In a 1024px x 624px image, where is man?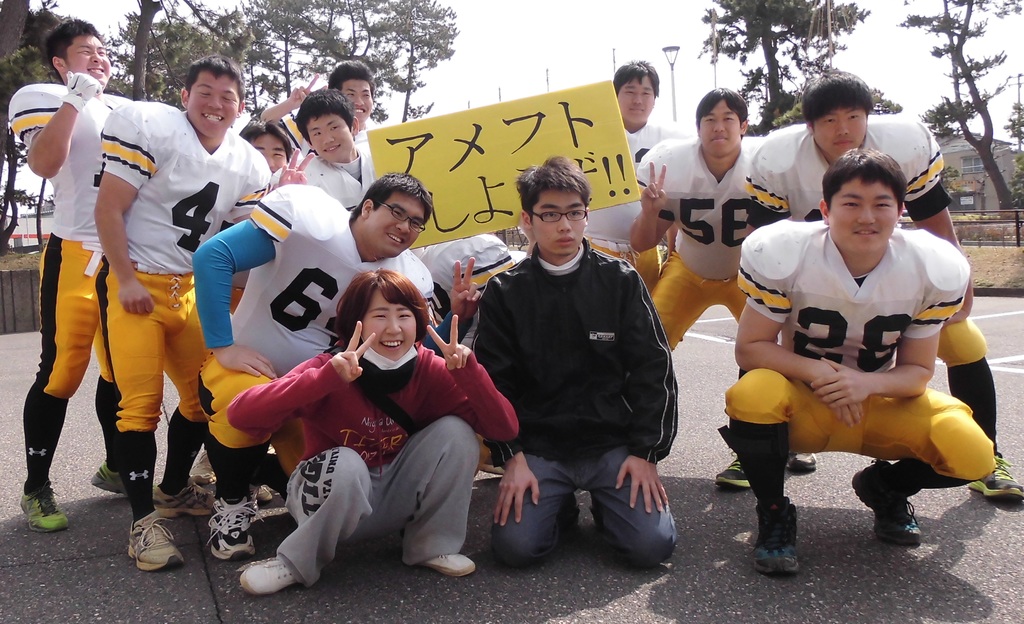
583/59/693/295.
